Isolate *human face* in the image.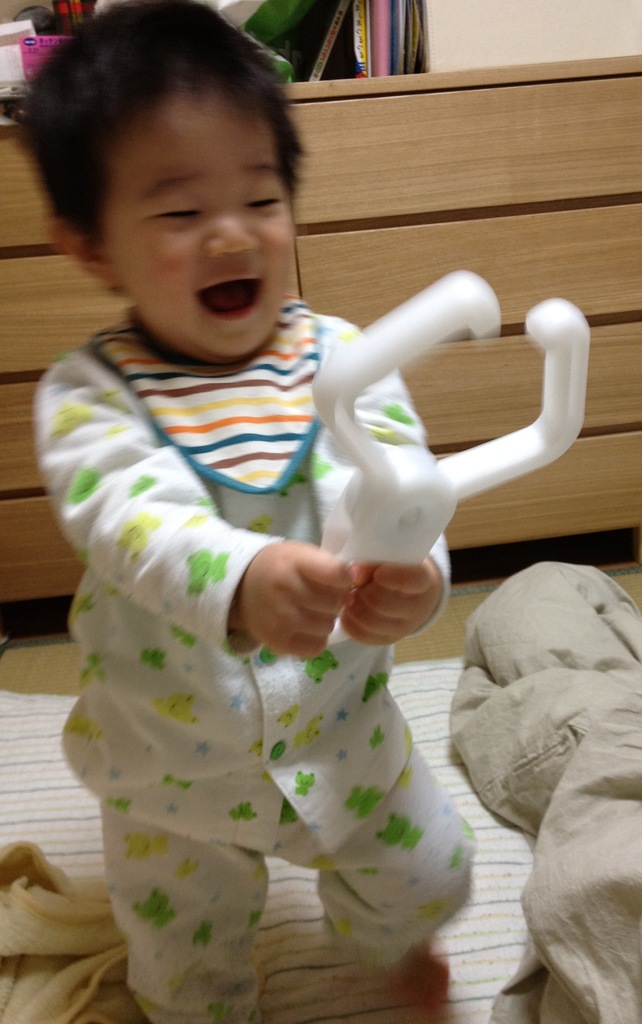
Isolated region: region(99, 100, 292, 358).
